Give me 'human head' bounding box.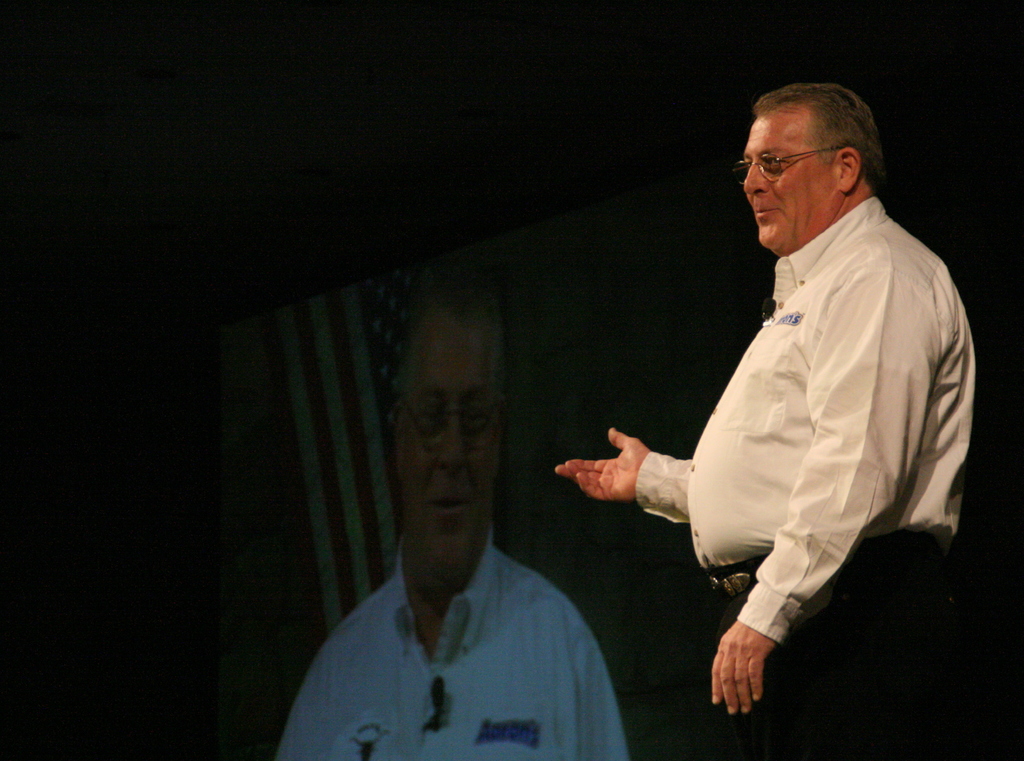
[x1=739, y1=85, x2=872, y2=238].
